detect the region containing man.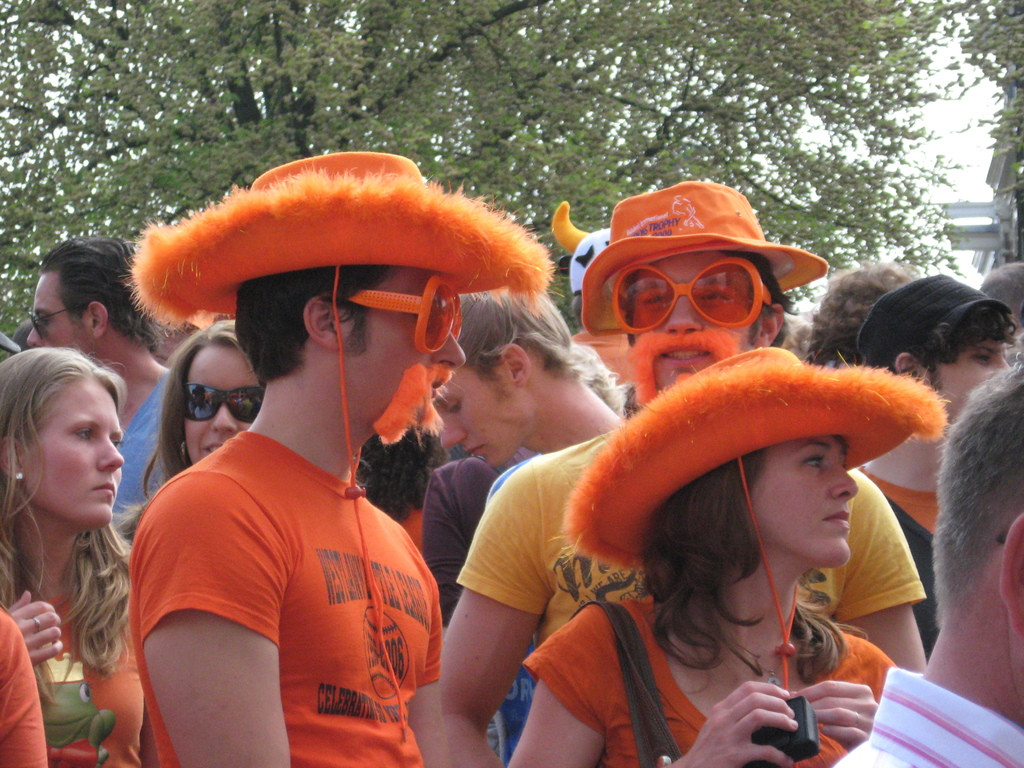
locate(835, 360, 1023, 767).
